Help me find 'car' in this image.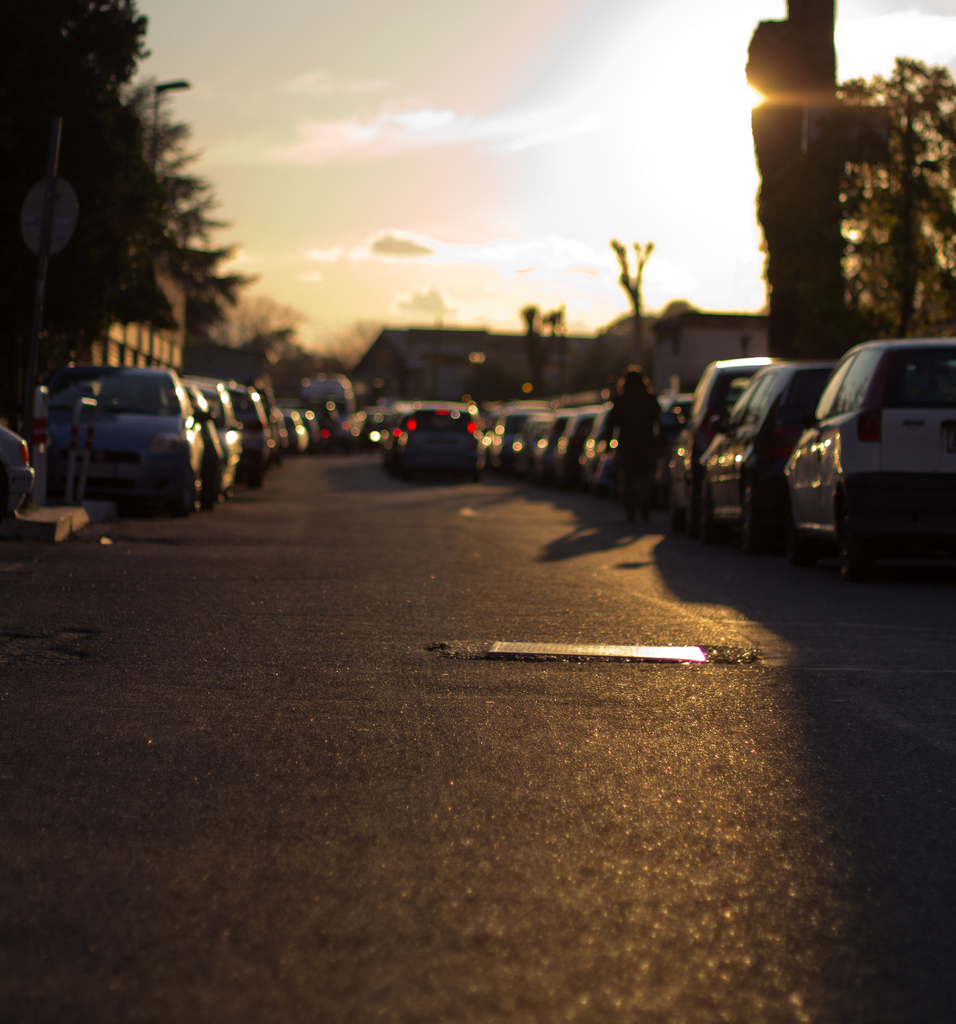
Found it: crop(772, 332, 955, 588).
